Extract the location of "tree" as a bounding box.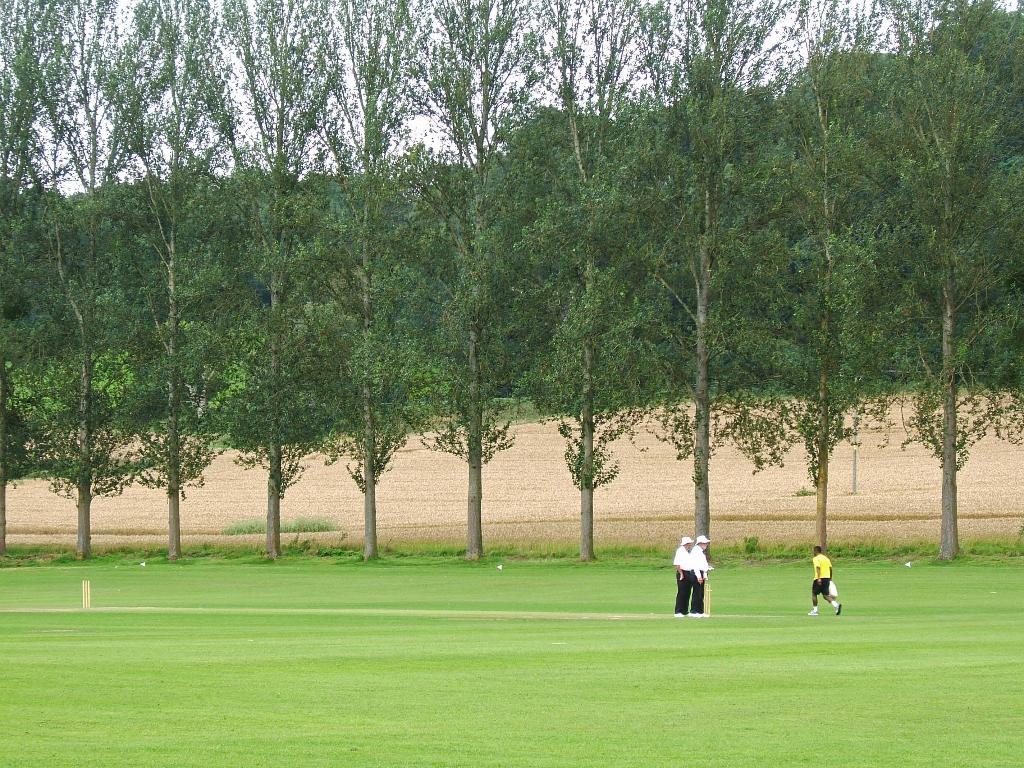
(x1=525, y1=0, x2=797, y2=559).
